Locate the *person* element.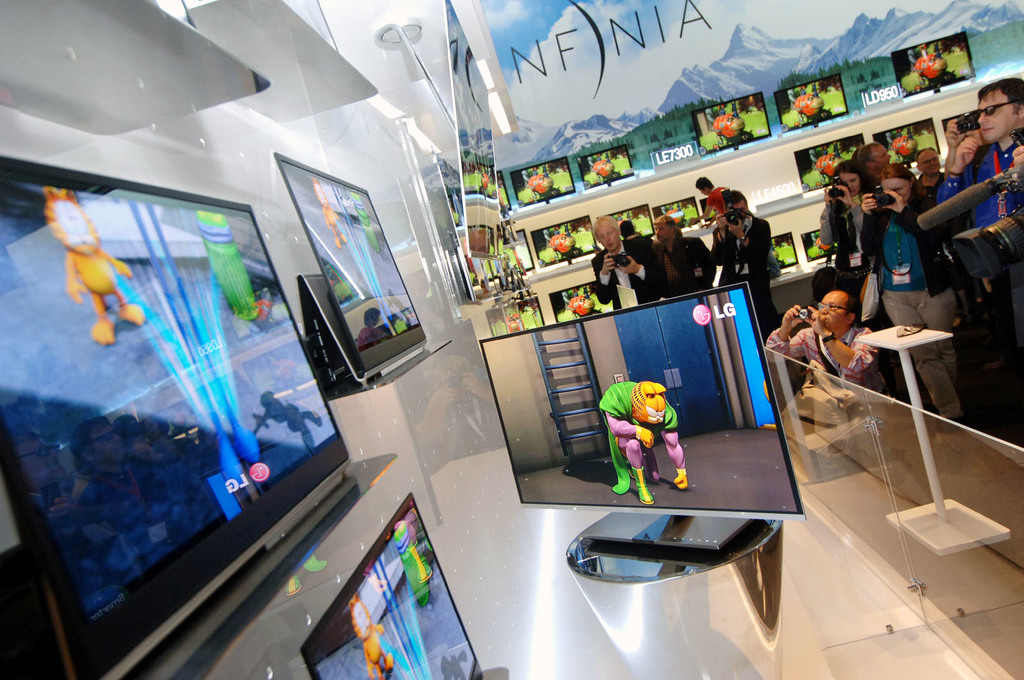
Element bbox: [left=653, top=216, right=717, bottom=298].
